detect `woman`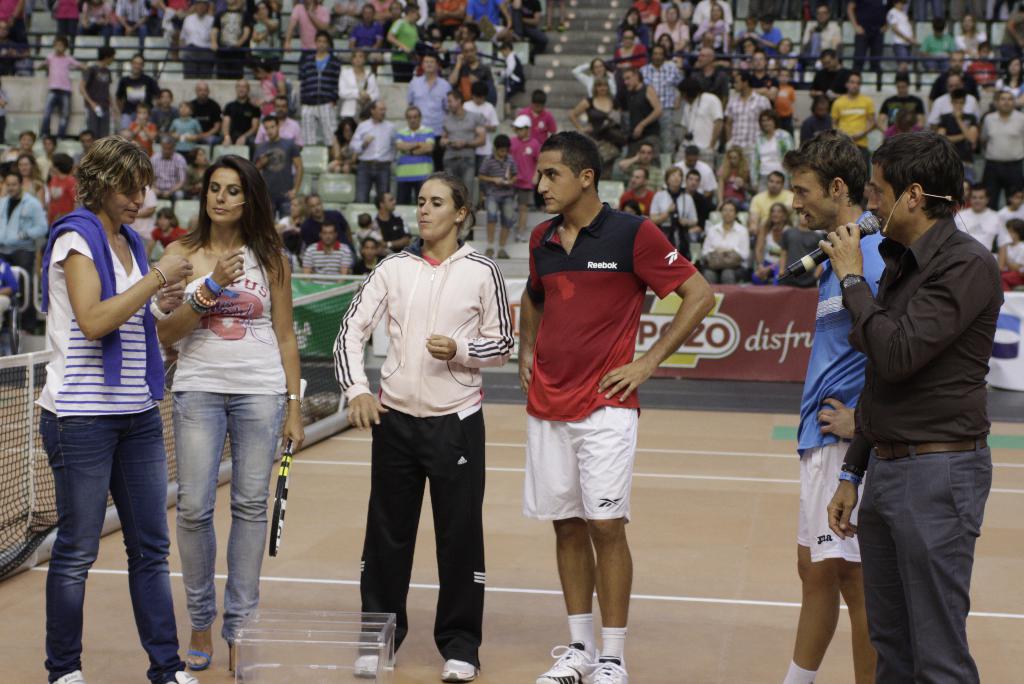
{"left": 0, "top": 150, "right": 42, "bottom": 215}
